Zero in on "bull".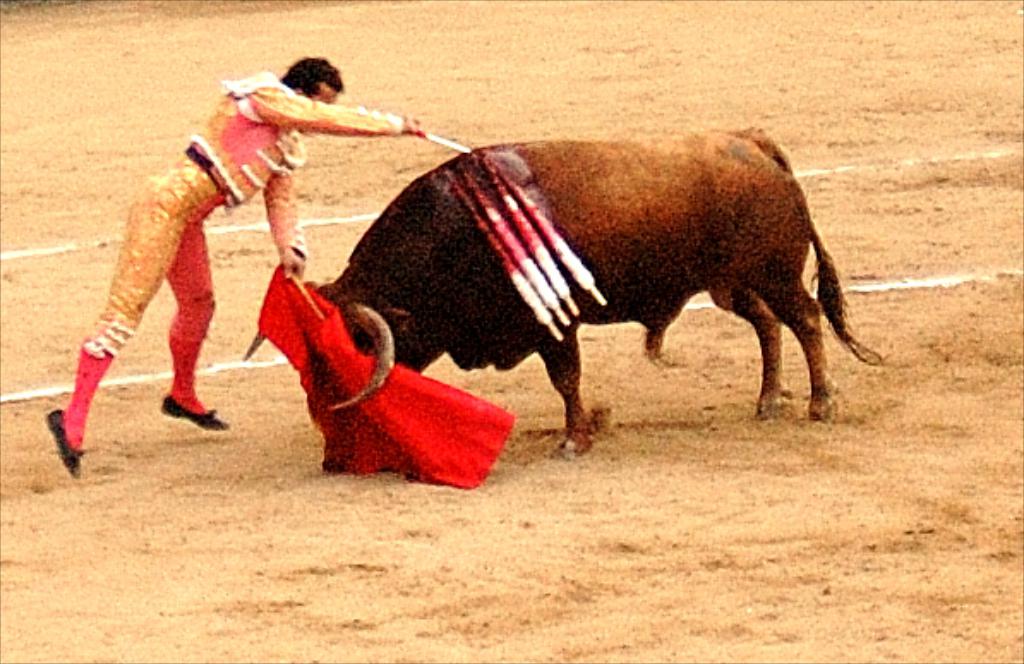
Zeroed in: Rect(235, 130, 894, 462).
